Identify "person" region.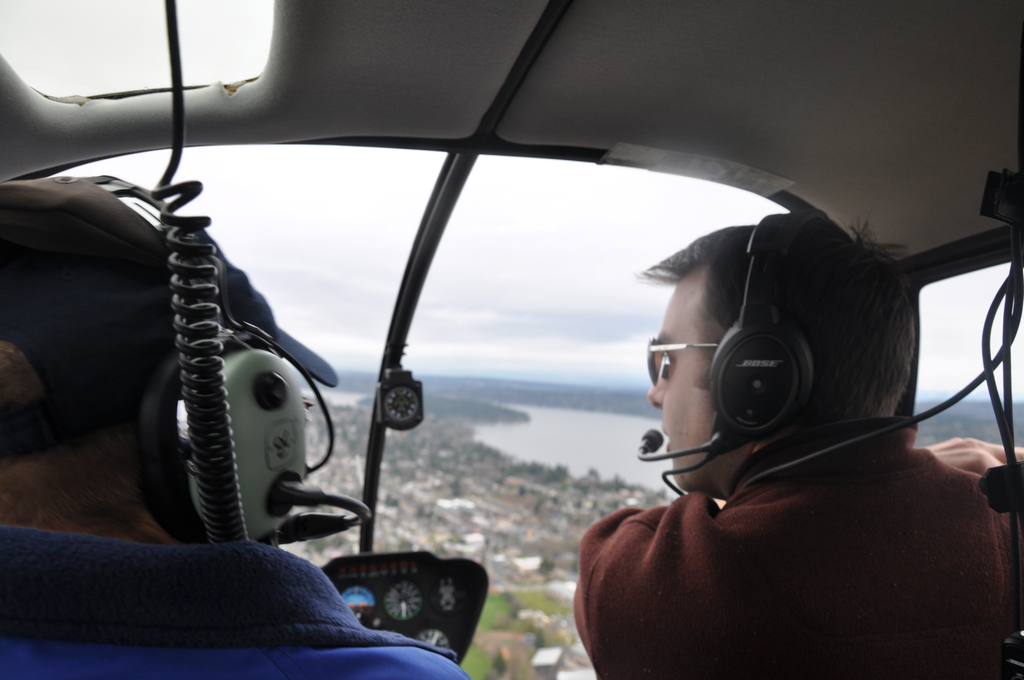
Region: locate(0, 181, 477, 679).
